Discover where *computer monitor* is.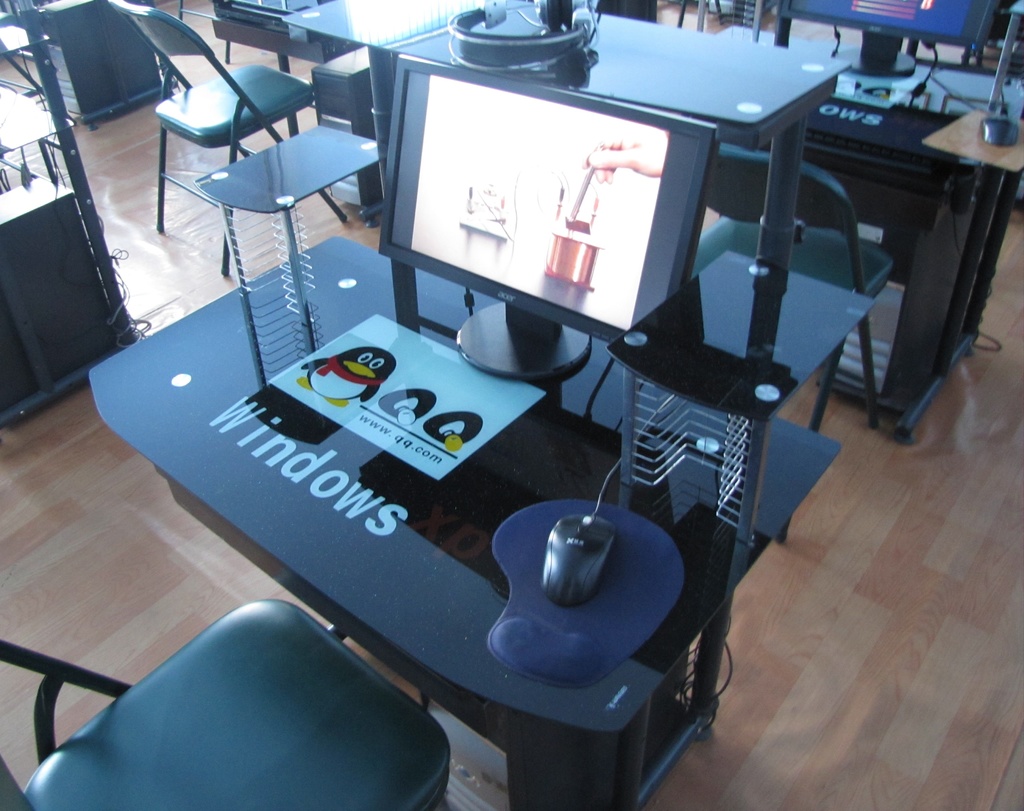
Discovered at {"x1": 364, "y1": 49, "x2": 745, "y2": 389}.
